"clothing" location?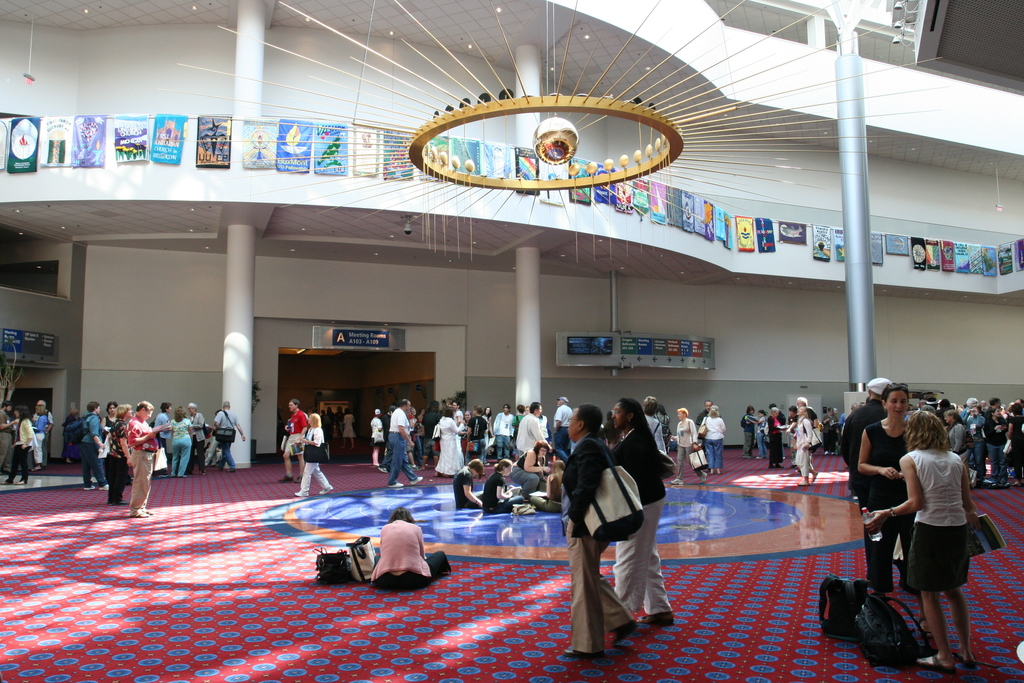
[127, 419, 163, 518]
